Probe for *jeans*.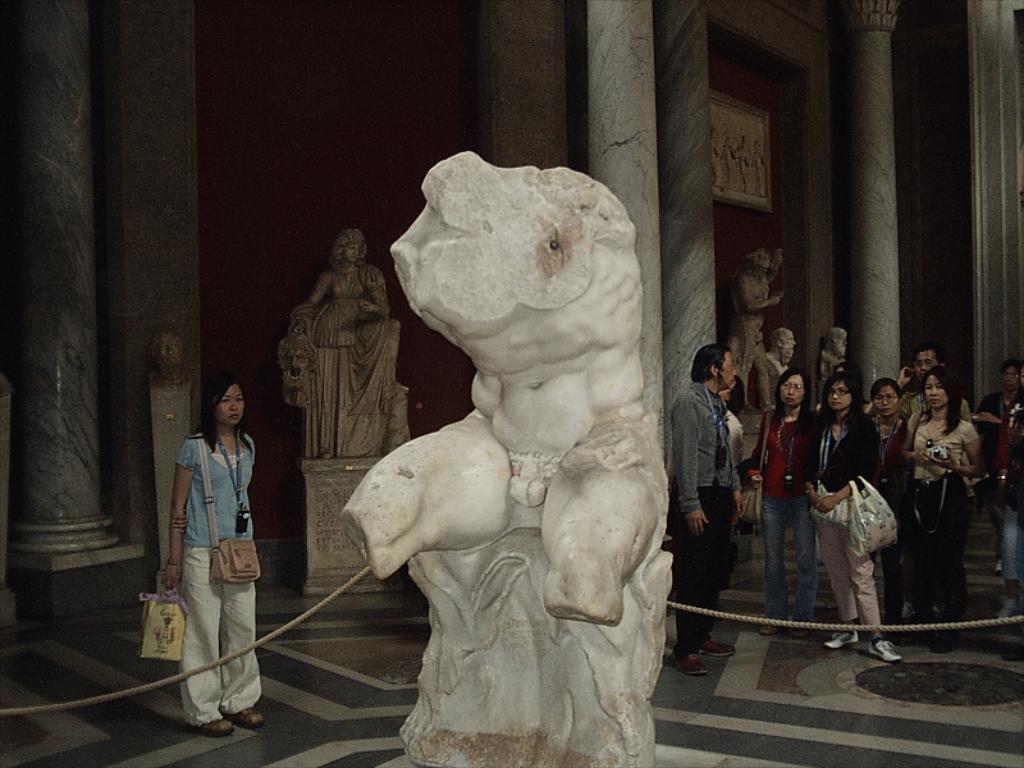
Probe result: <bbox>1005, 506, 1023, 585</bbox>.
